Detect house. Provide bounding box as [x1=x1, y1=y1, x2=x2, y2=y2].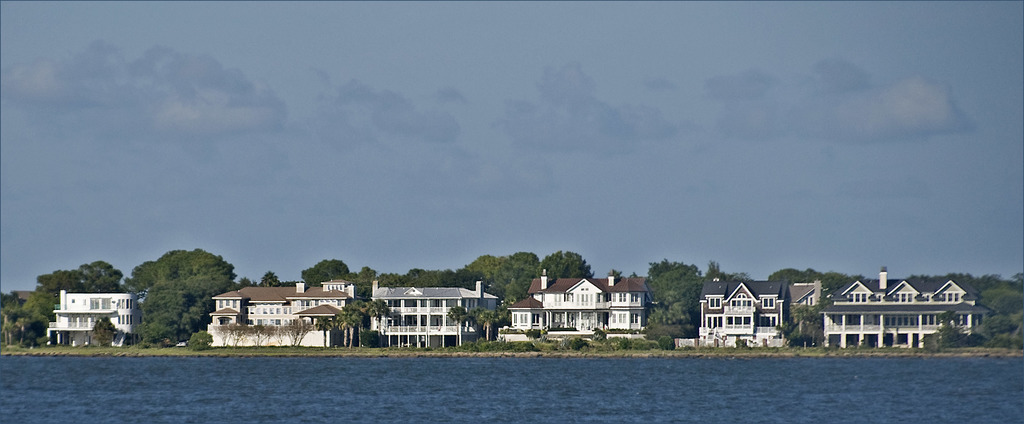
[x1=204, y1=280, x2=346, y2=338].
